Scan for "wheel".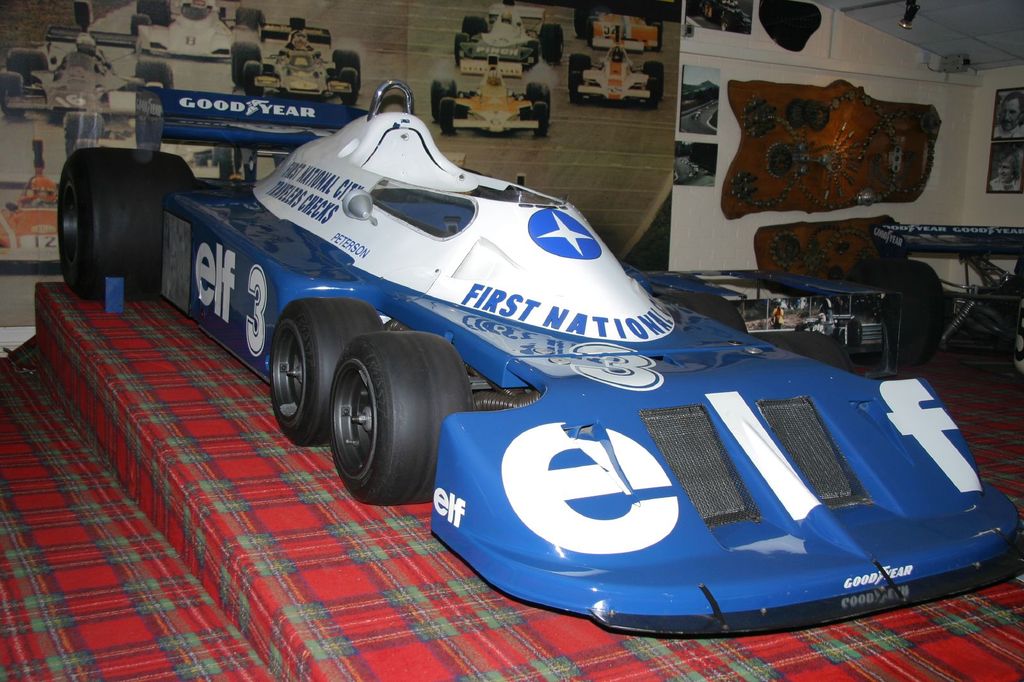
Scan result: crop(841, 260, 943, 366).
